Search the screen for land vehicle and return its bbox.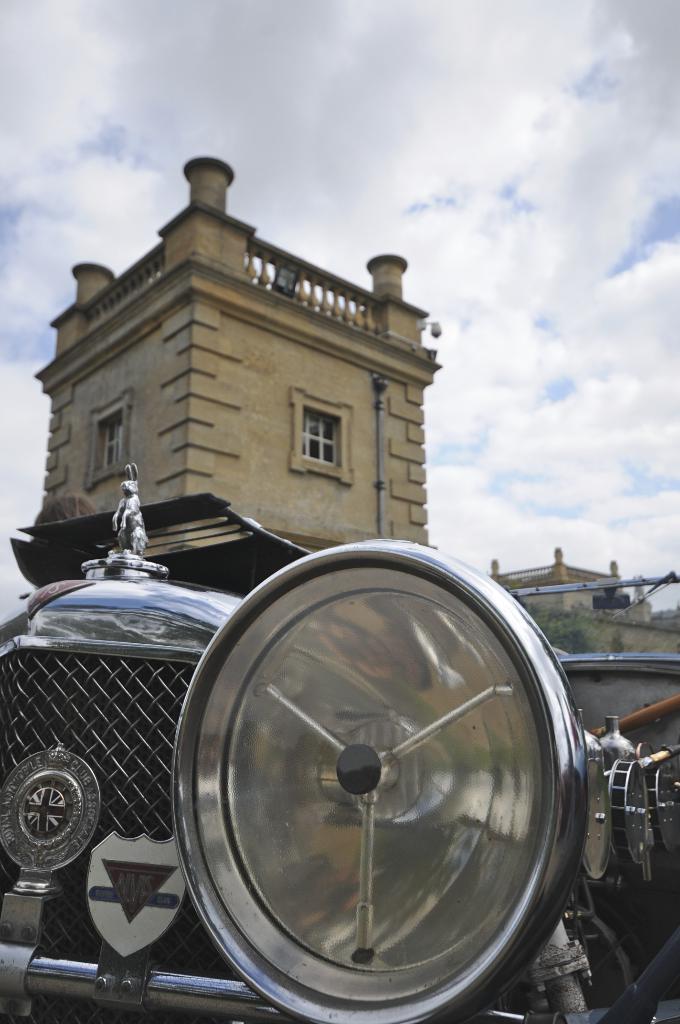
Found: 40/514/672/1023.
